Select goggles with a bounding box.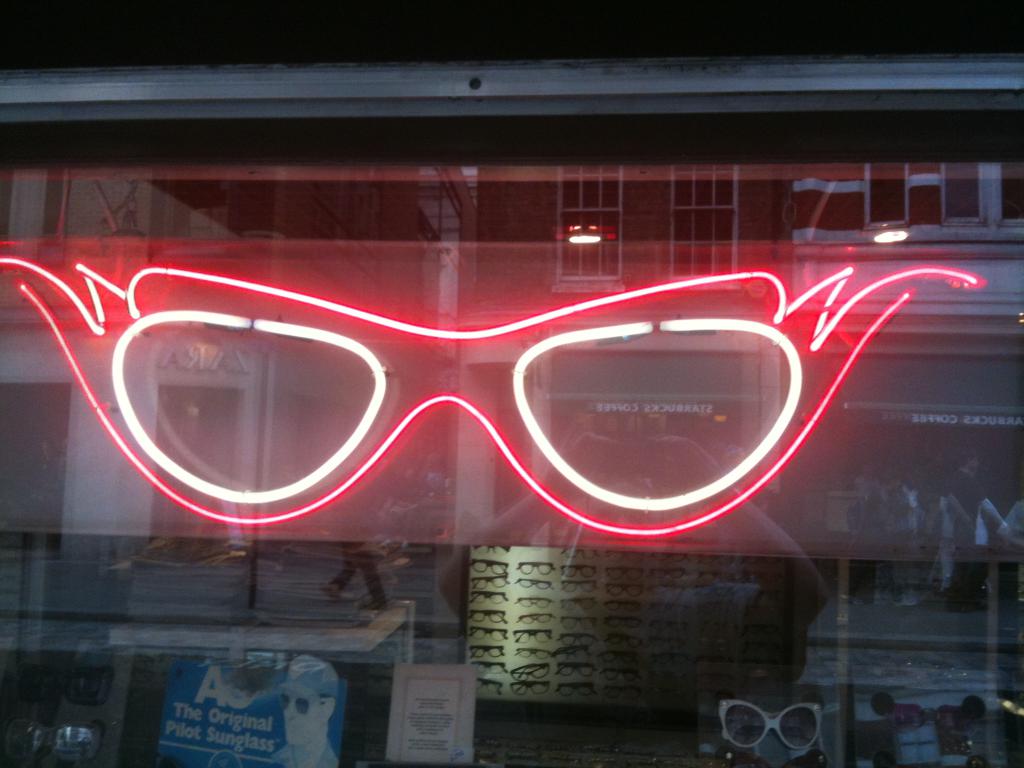
box(716, 702, 823, 751).
